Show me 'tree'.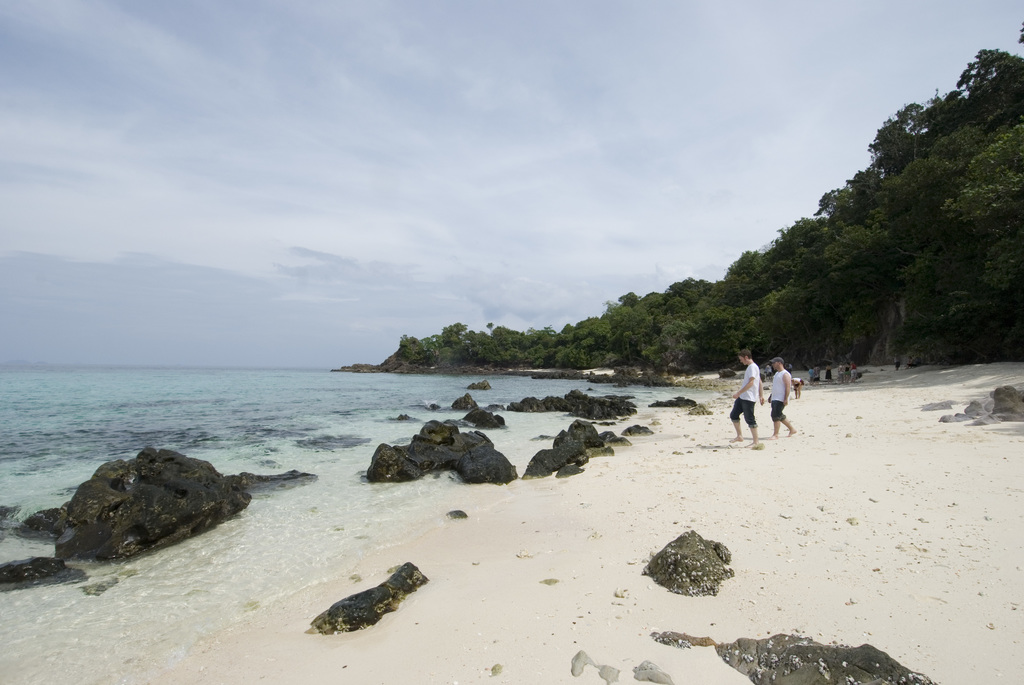
'tree' is here: <box>707,246,772,308</box>.
